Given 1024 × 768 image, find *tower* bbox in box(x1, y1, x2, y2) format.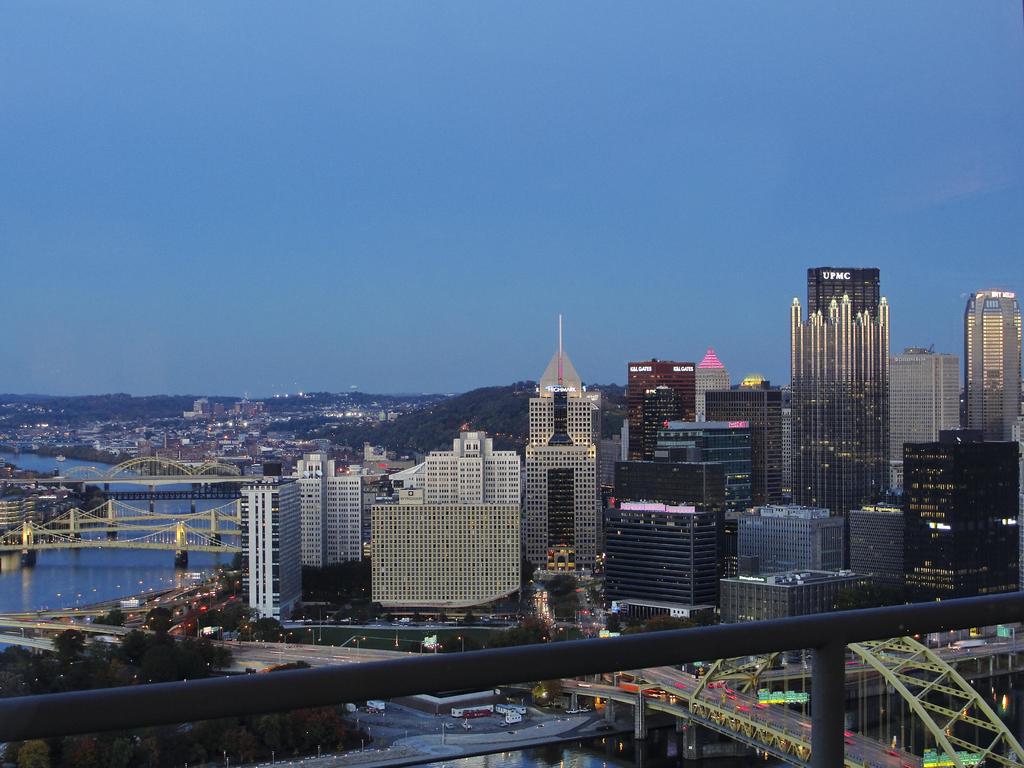
box(834, 504, 908, 568).
